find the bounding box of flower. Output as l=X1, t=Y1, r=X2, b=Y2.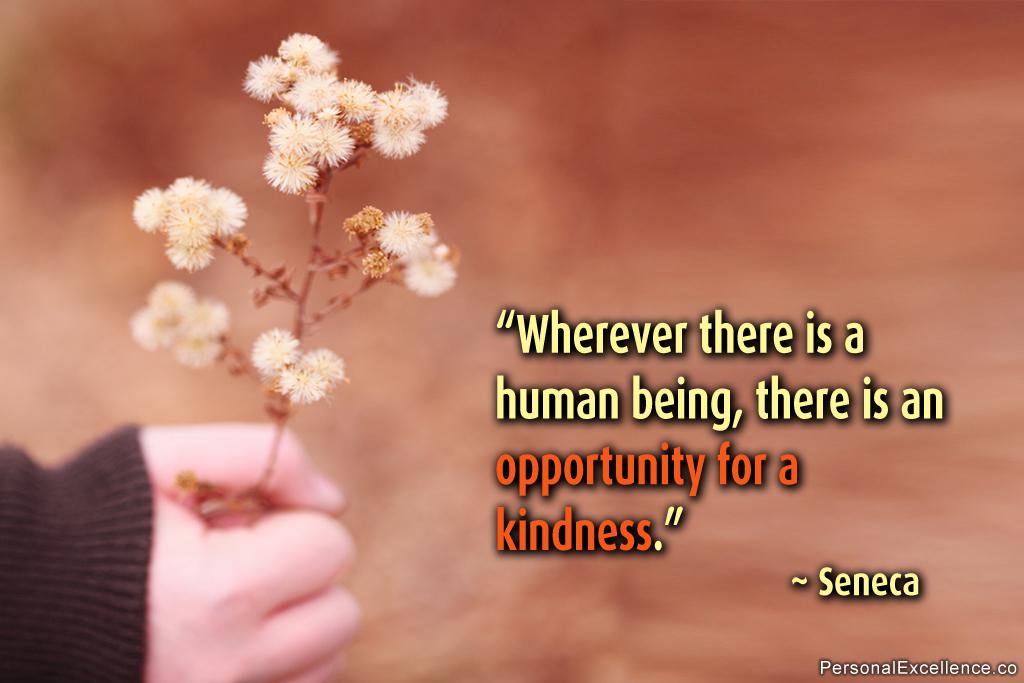
l=240, t=326, r=338, b=416.
